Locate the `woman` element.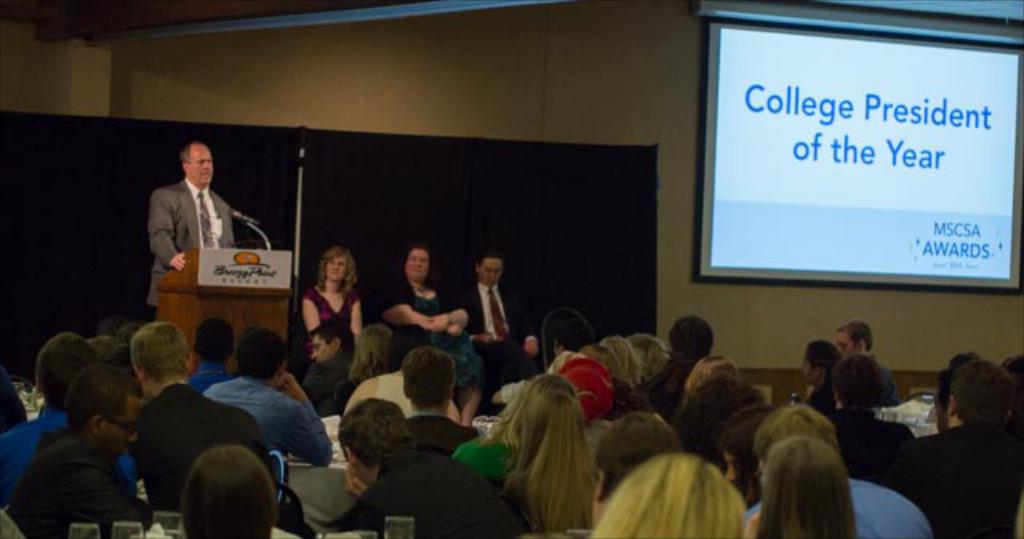
Element bbox: 443/365/578/480.
